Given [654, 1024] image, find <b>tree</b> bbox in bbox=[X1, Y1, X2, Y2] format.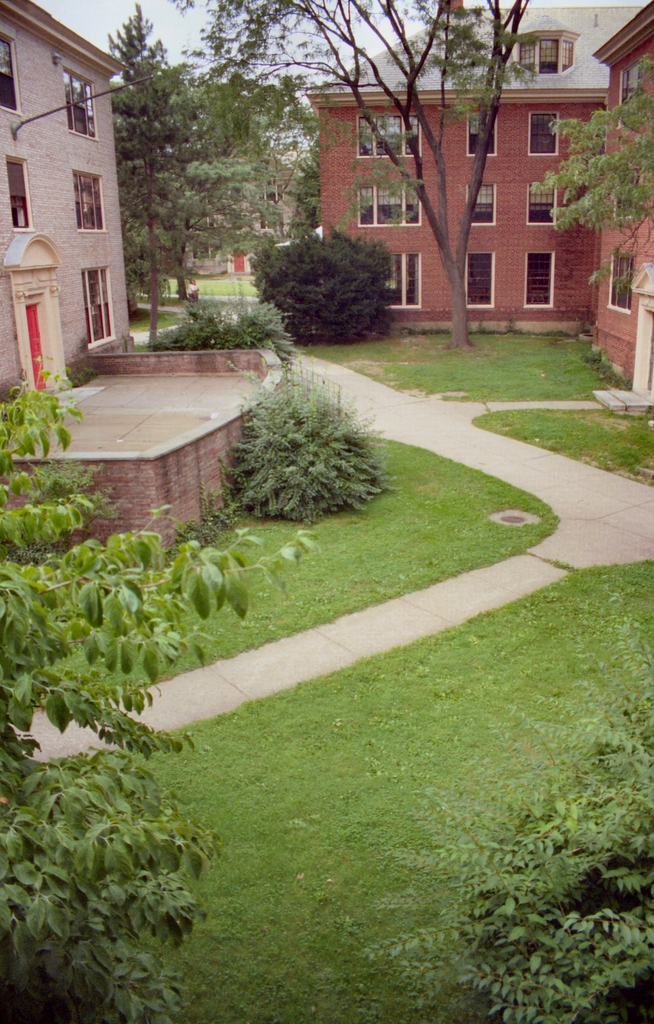
bbox=[190, 0, 534, 350].
